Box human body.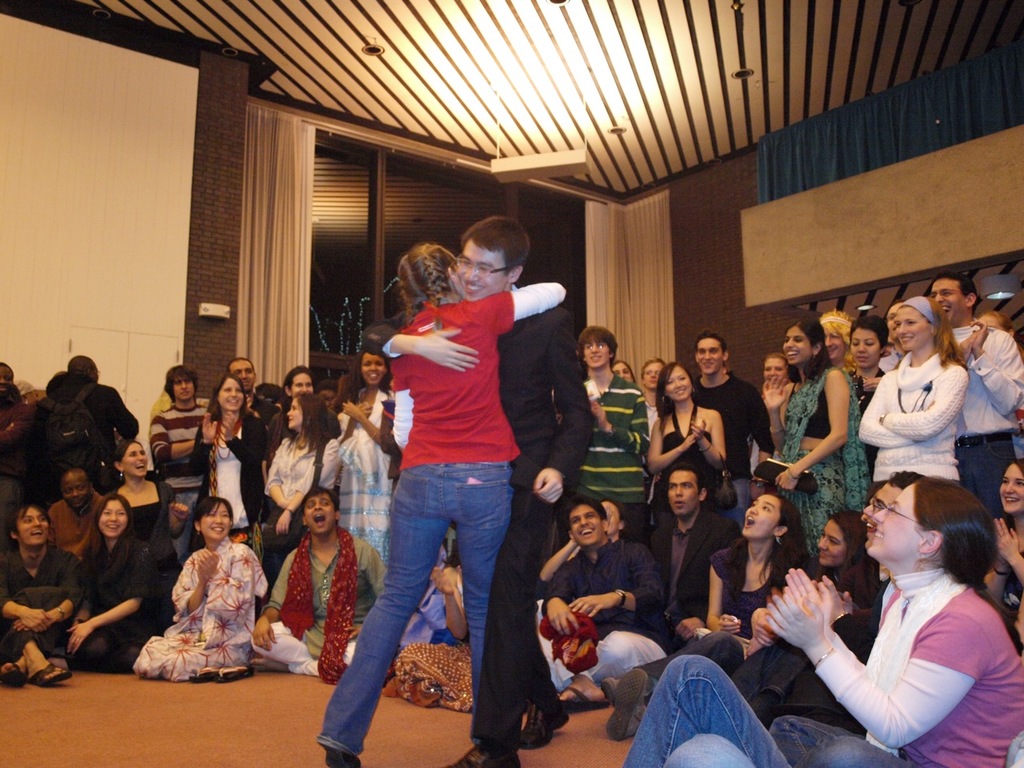
crop(986, 465, 1019, 642).
